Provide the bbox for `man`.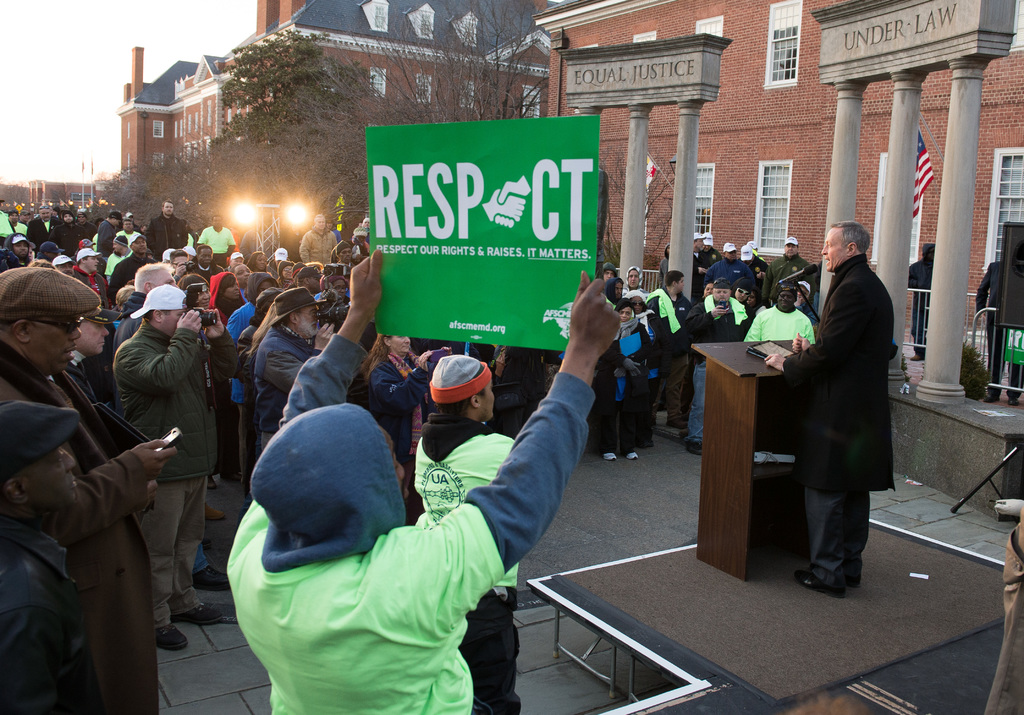
rect(761, 237, 817, 307).
